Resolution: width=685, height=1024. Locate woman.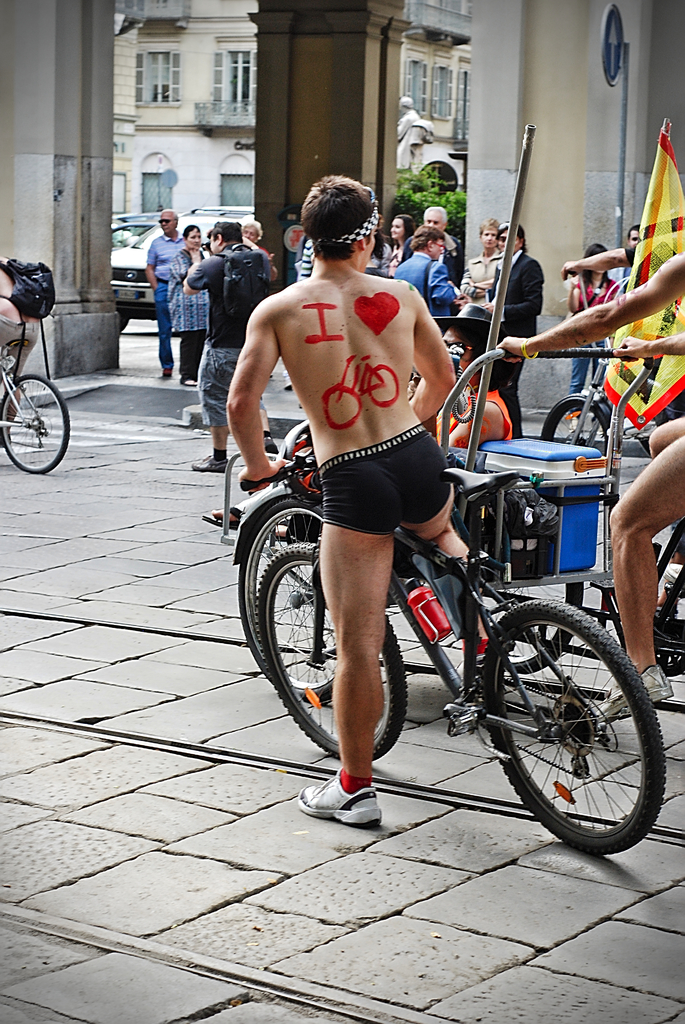
[387,213,419,276].
